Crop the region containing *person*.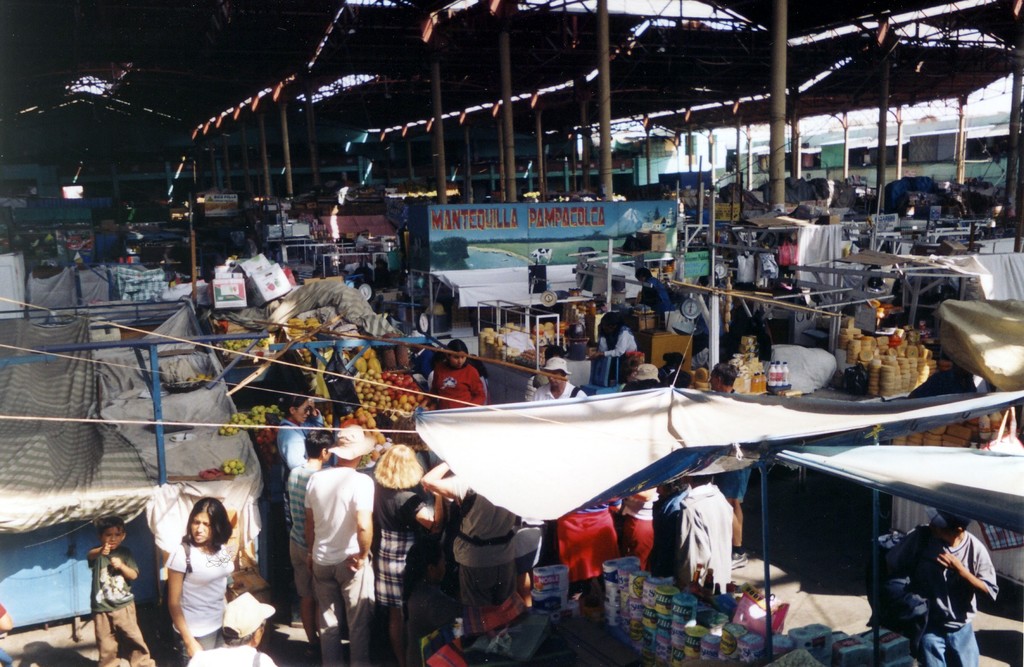
Crop region: <box>432,342,482,405</box>.
